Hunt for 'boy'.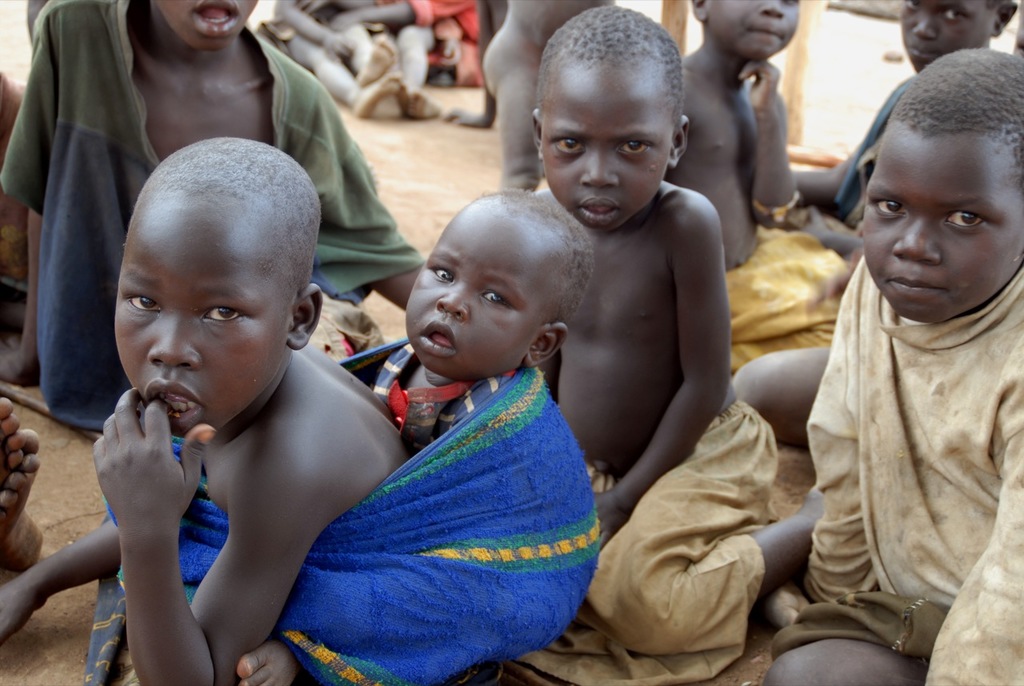
Hunted down at <box>514,2,829,685</box>.
